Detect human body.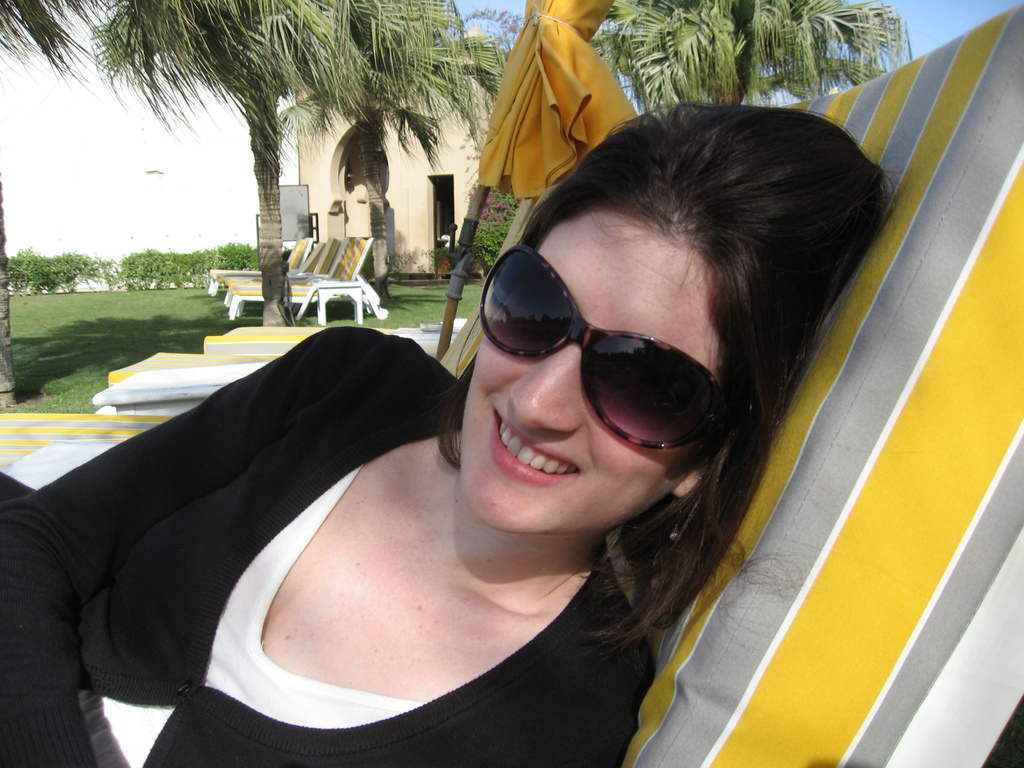
Detected at left=0, top=96, right=897, bottom=767.
